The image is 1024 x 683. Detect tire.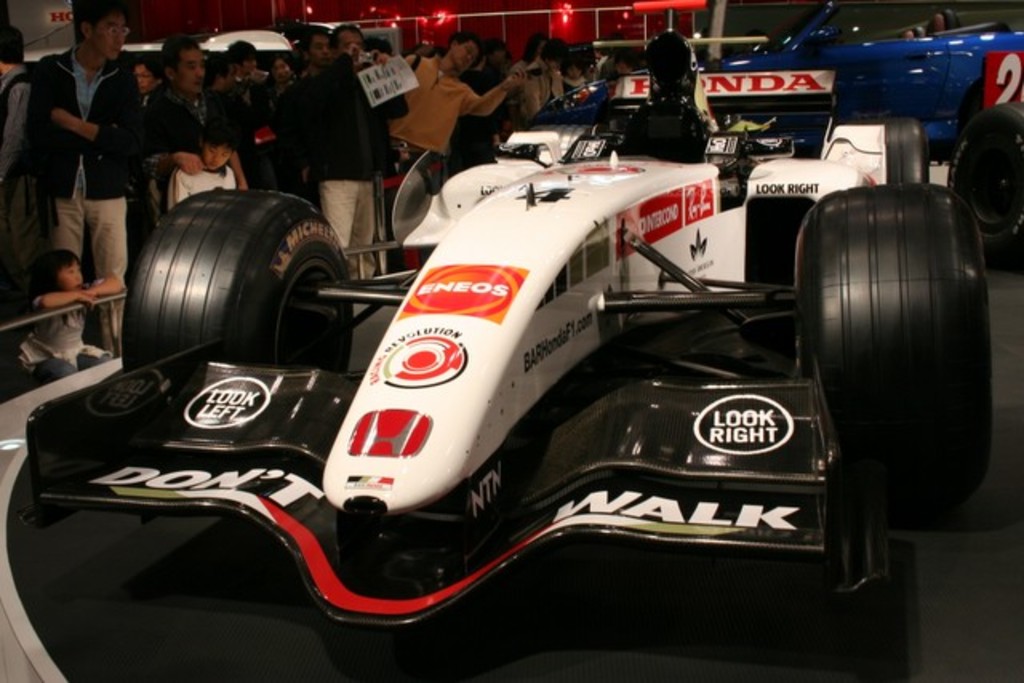
Detection: Rect(795, 184, 992, 523).
